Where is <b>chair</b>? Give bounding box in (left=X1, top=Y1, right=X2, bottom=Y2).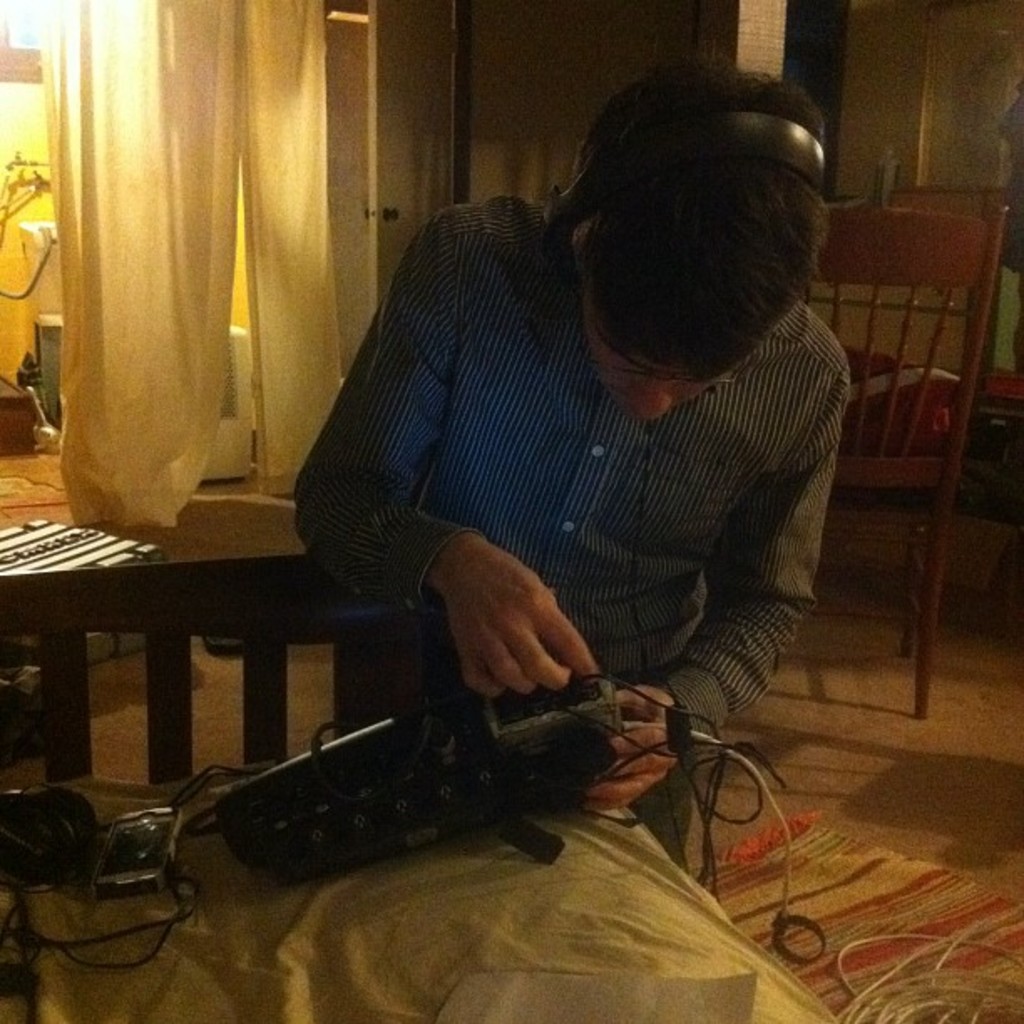
(left=0, top=550, right=443, bottom=776).
